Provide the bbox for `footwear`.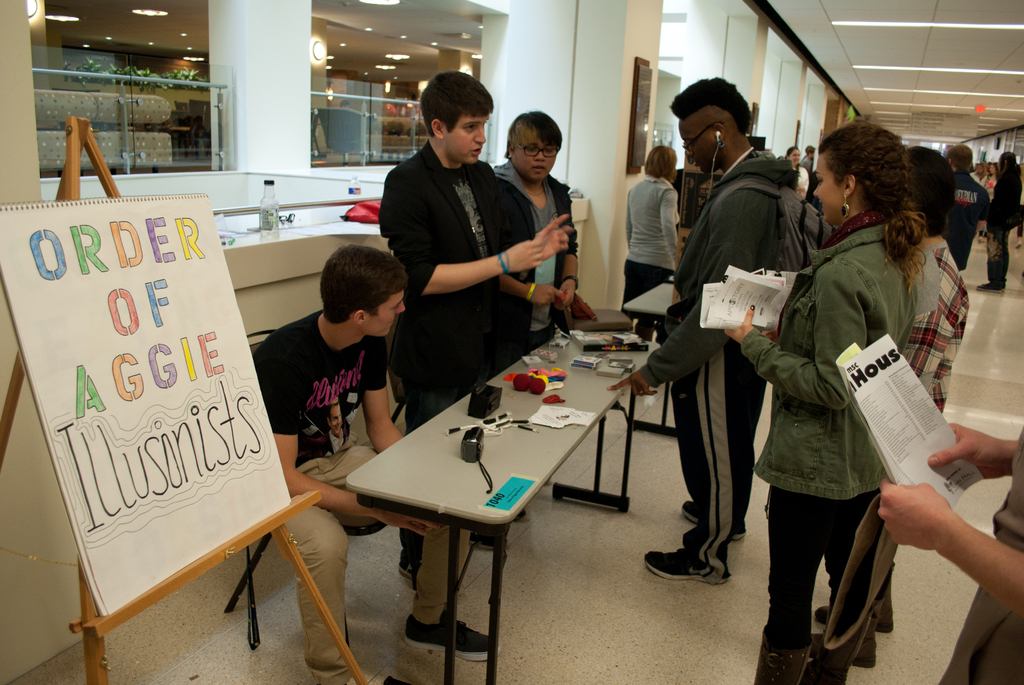
bbox(677, 497, 749, 538).
